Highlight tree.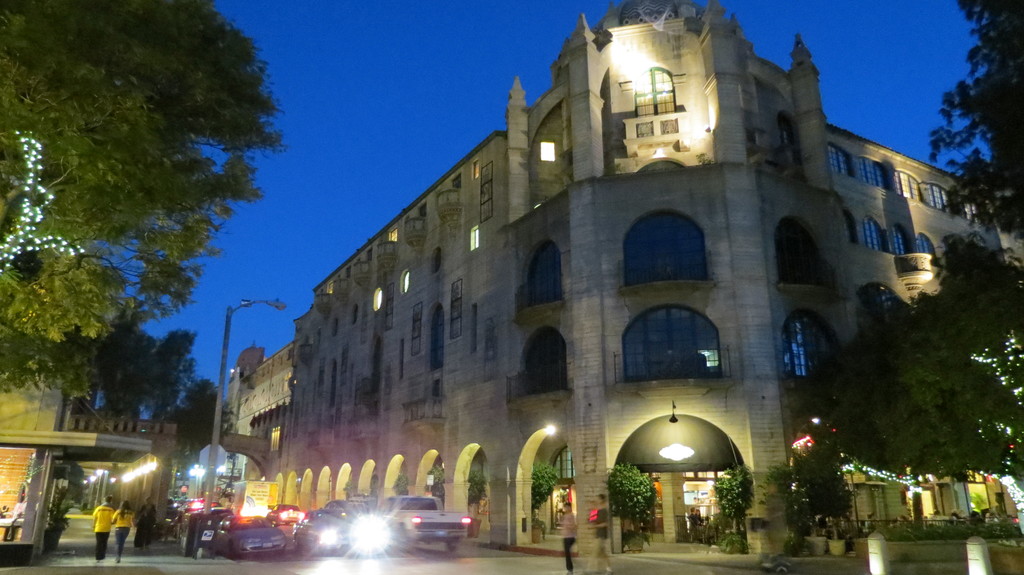
Highlighted region: detection(426, 465, 447, 497).
